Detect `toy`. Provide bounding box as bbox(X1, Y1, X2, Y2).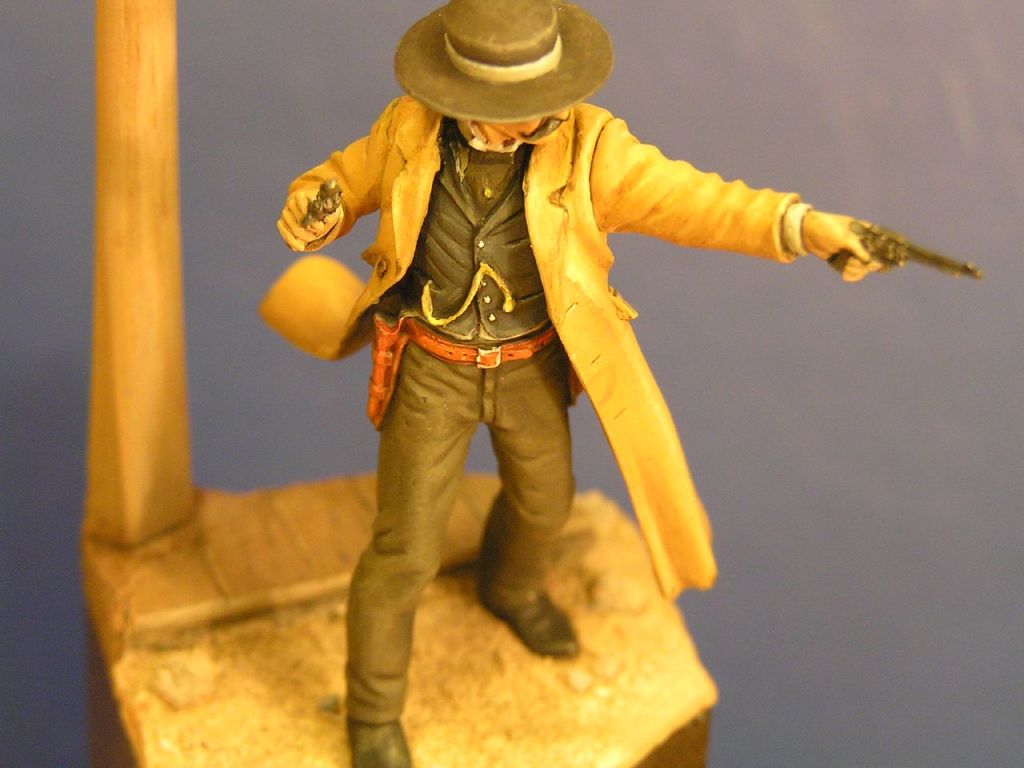
bbox(259, 3, 902, 758).
